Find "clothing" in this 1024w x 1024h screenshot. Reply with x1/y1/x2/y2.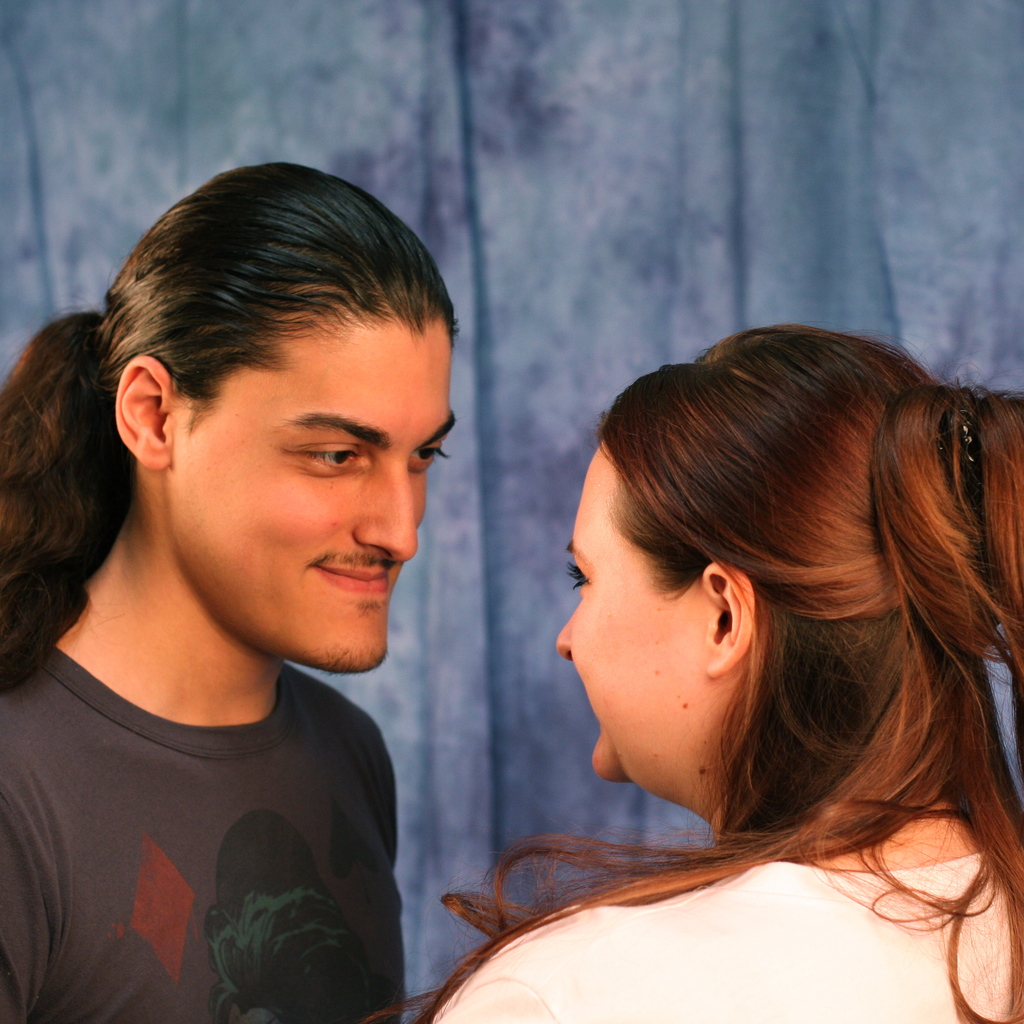
0/637/416/1023.
